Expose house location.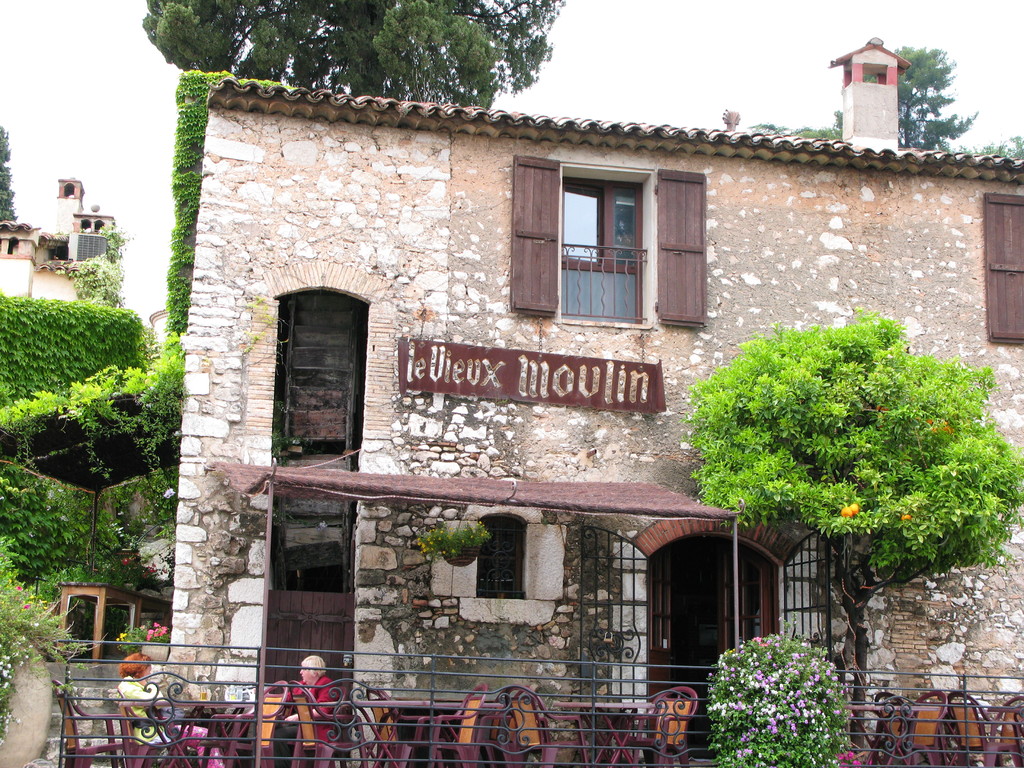
Exposed at bbox=(165, 33, 1023, 767).
